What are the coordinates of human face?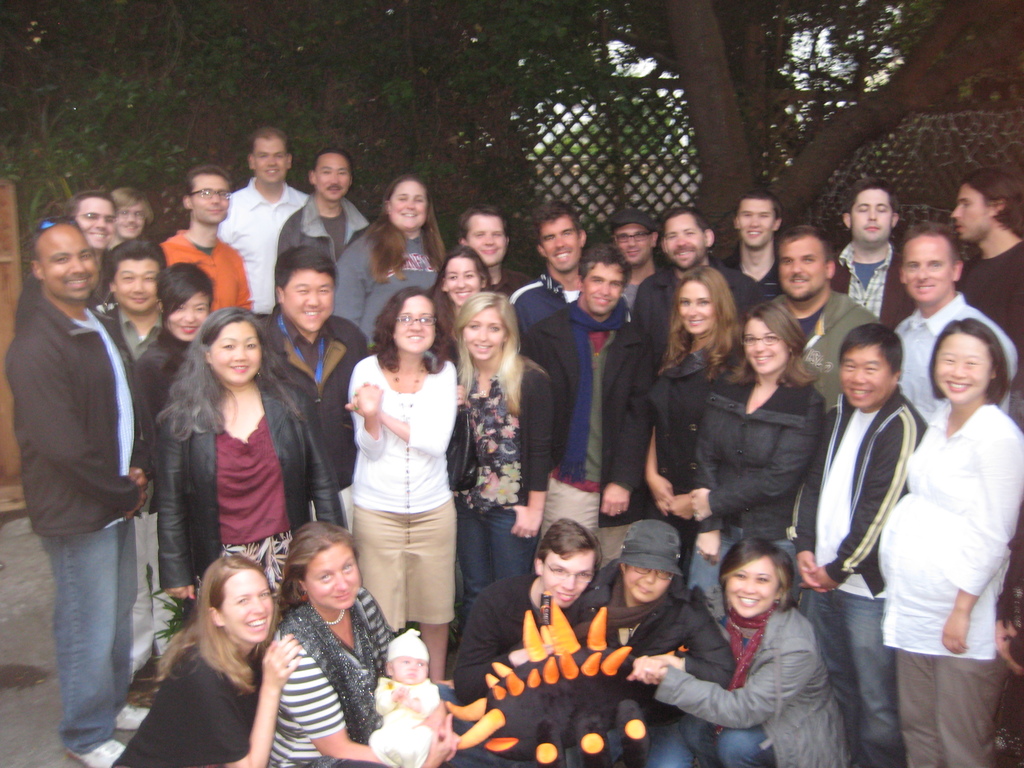
bbox=[735, 202, 774, 253].
